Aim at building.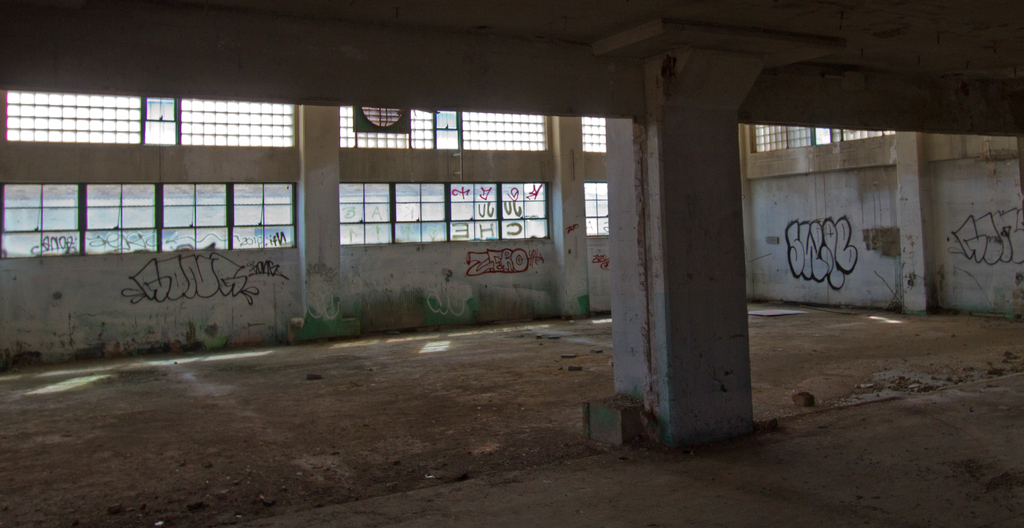
Aimed at box=[0, 0, 1023, 527].
